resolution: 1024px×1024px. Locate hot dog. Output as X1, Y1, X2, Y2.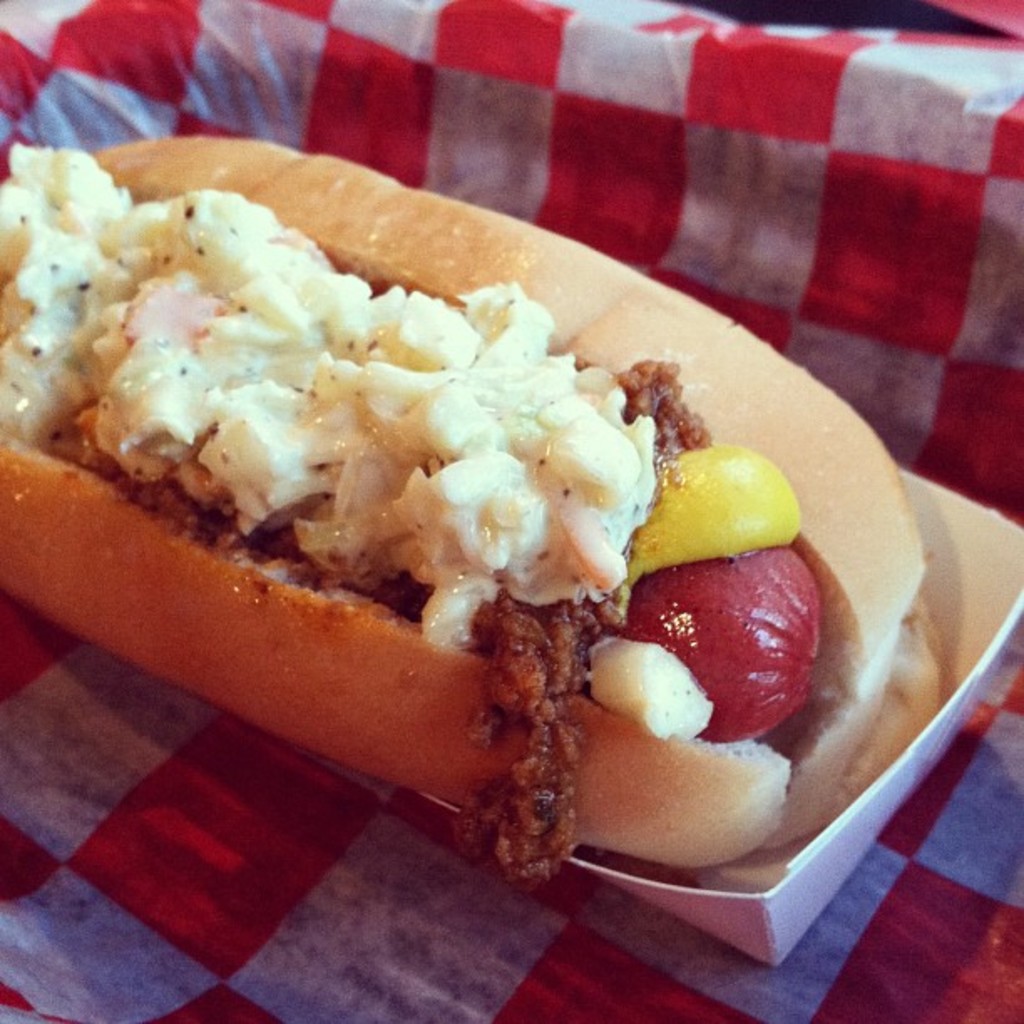
0, 119, 969, 890.
